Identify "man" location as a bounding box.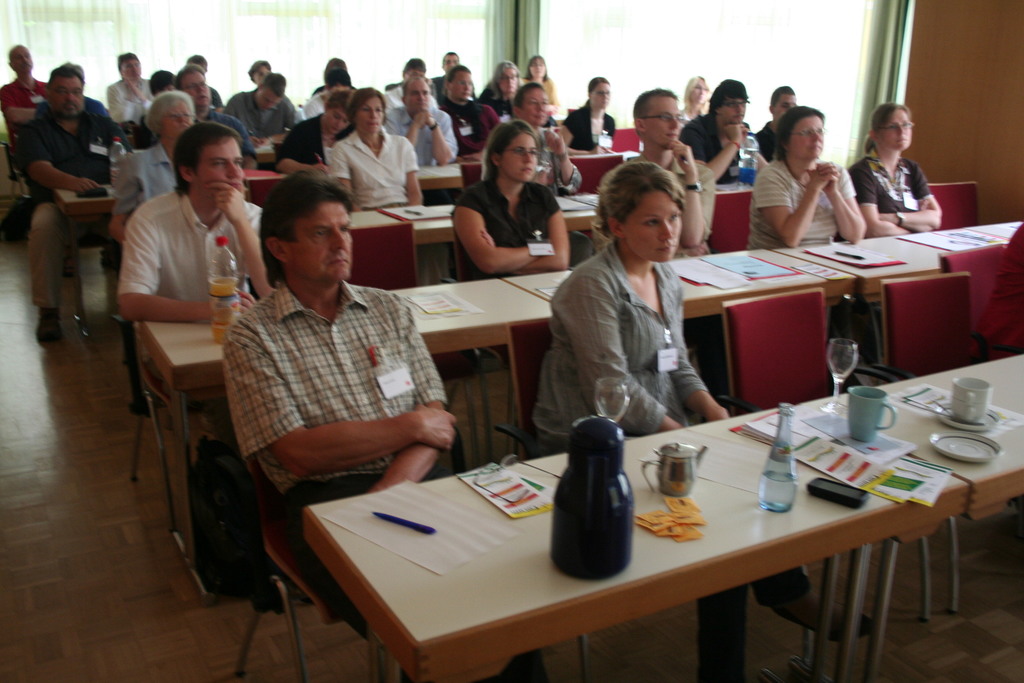
rect(0, 44, 54, 152).
